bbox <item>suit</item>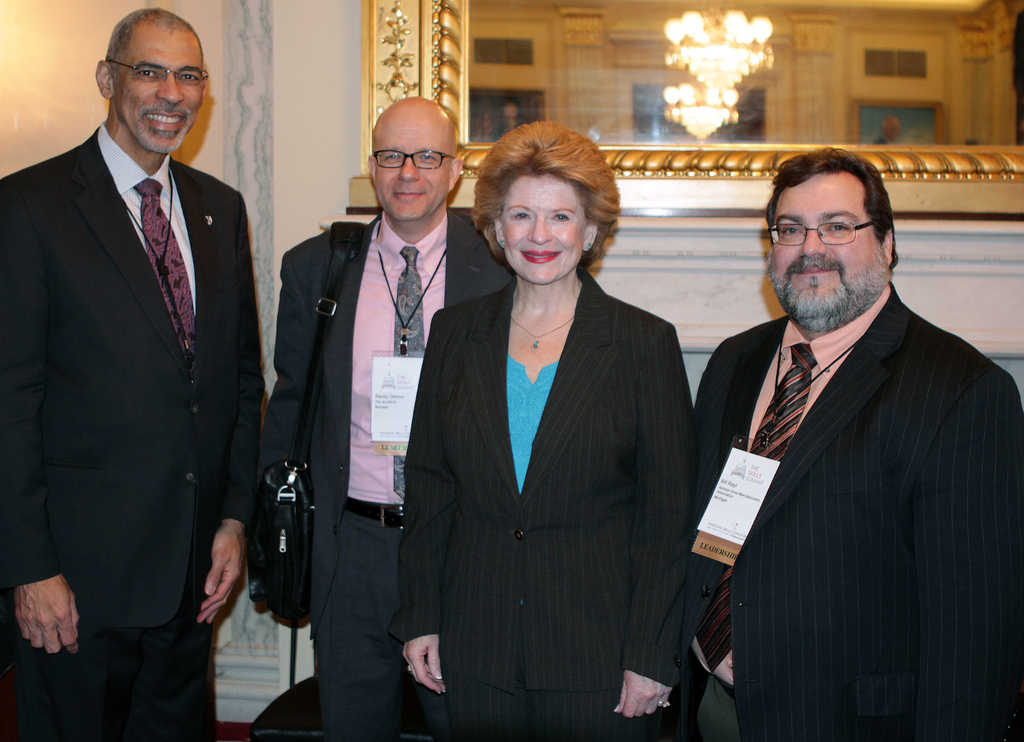
locate(261, 205, 514, 741)
